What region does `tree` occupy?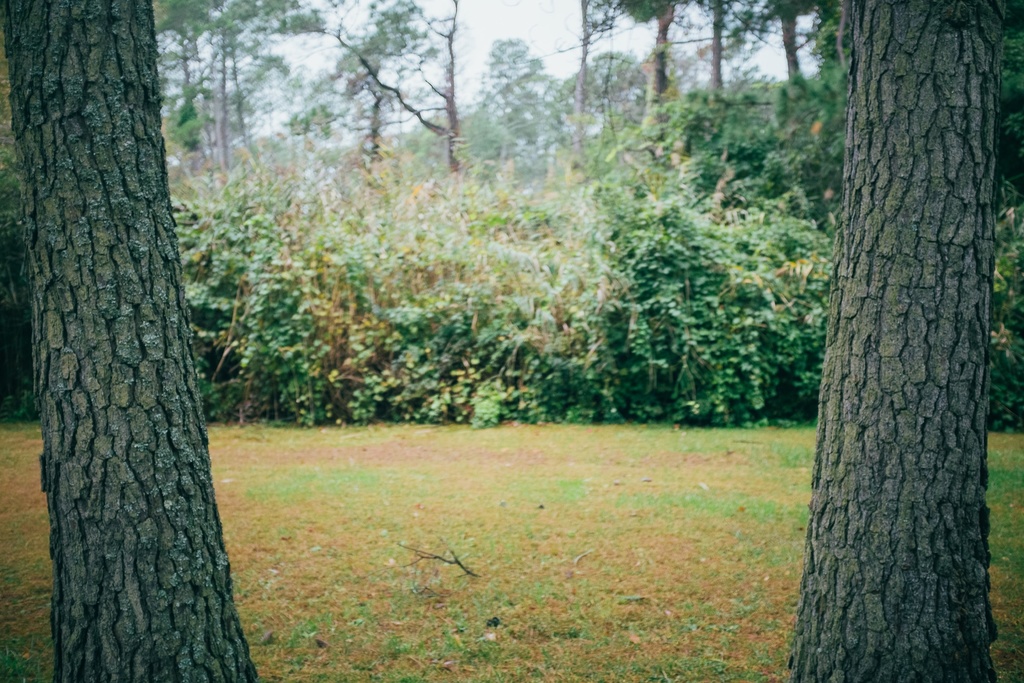
[765, 12, 1005, 635].
